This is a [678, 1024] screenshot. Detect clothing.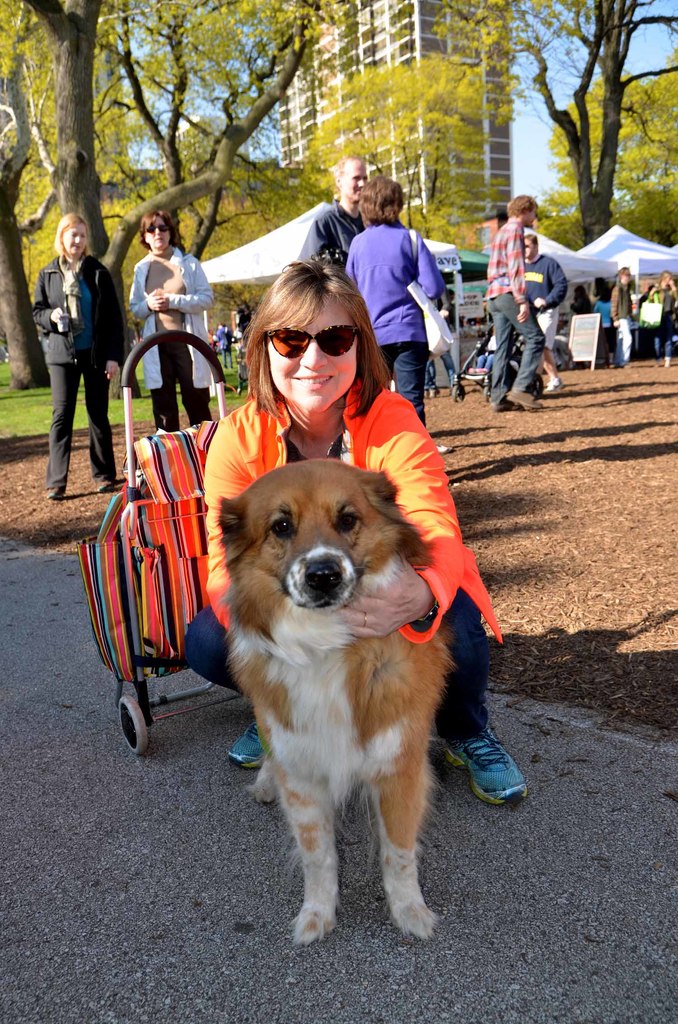
detection(641, 284, 674, 360).
